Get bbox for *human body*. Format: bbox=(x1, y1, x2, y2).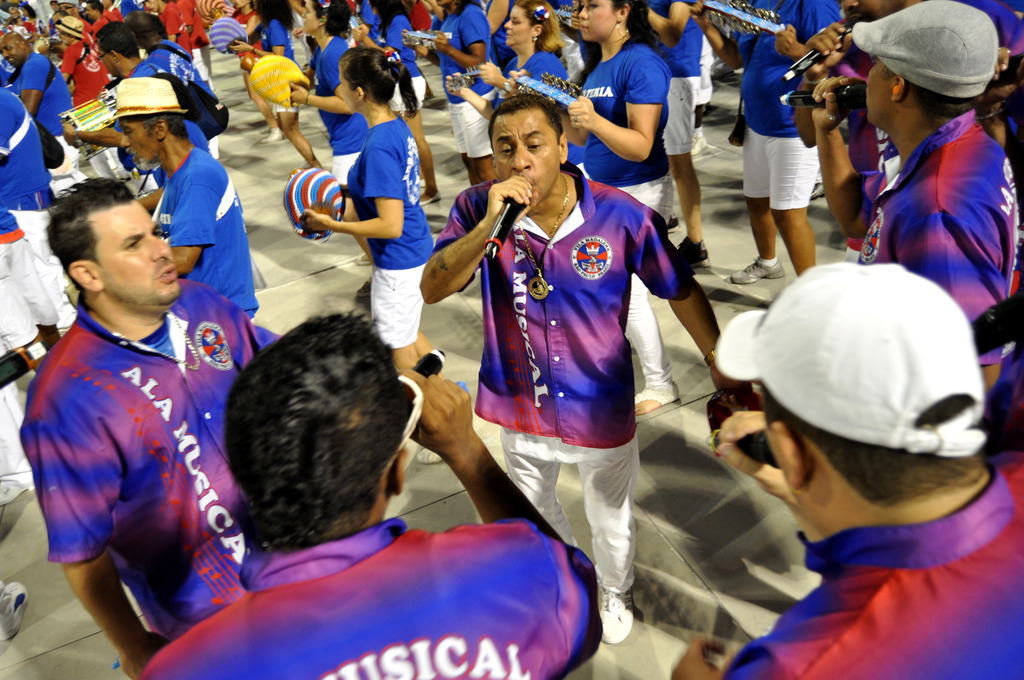
bbox=(0, 95, 63, 336).
